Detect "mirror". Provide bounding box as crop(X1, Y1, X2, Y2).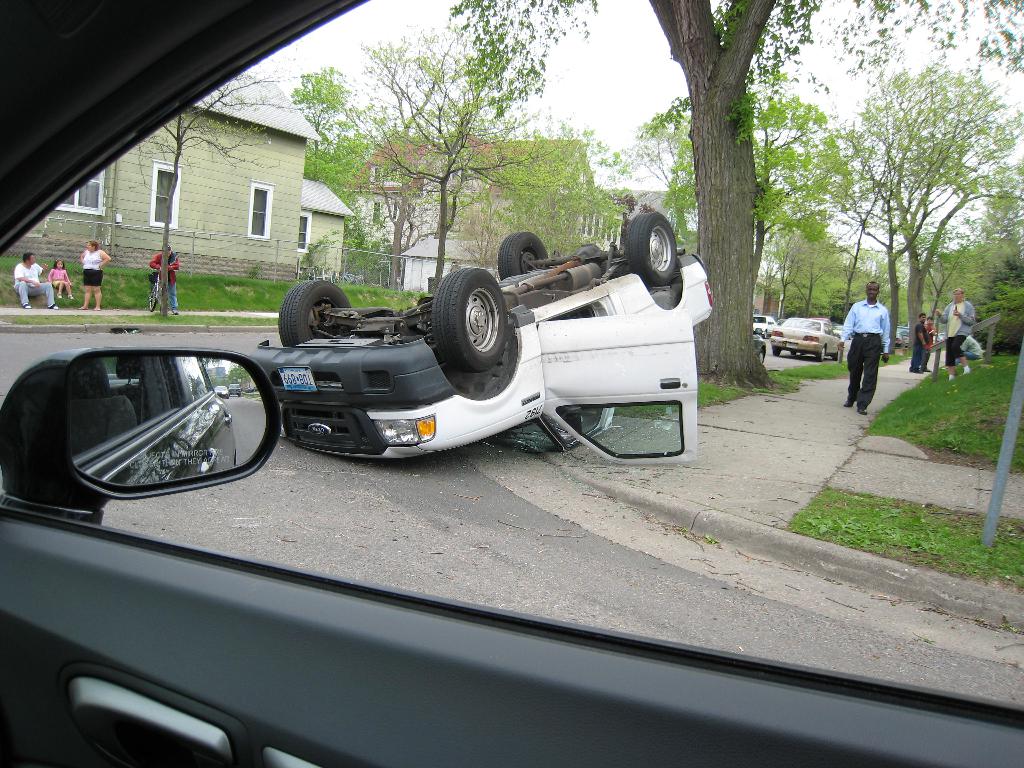
crop(70, 355, 268, 490).
